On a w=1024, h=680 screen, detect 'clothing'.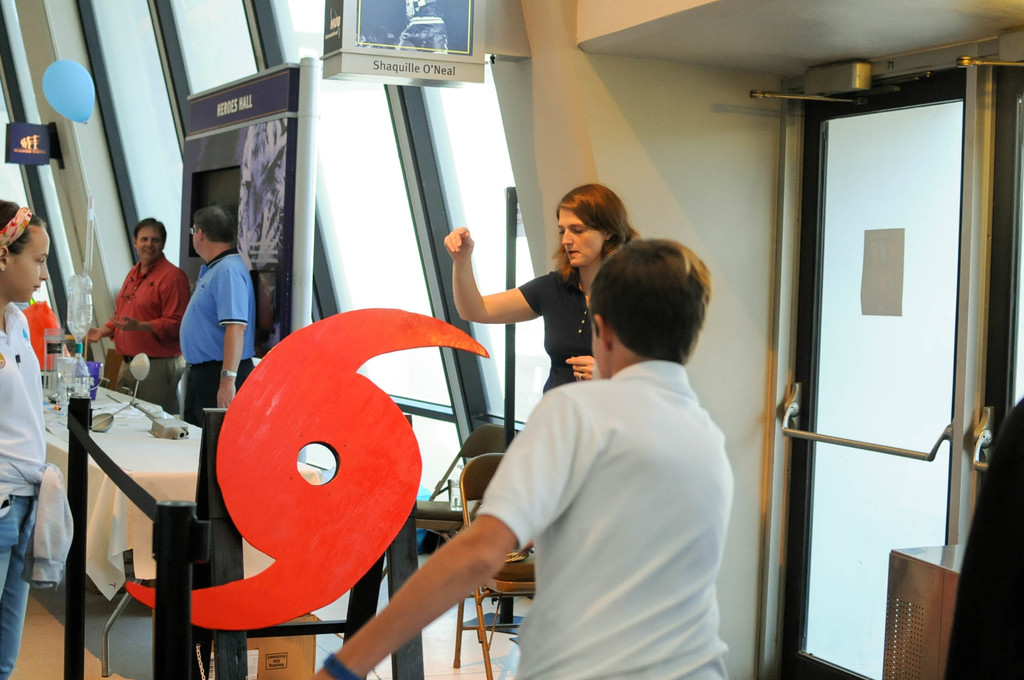
0, 302, 73, 677.
